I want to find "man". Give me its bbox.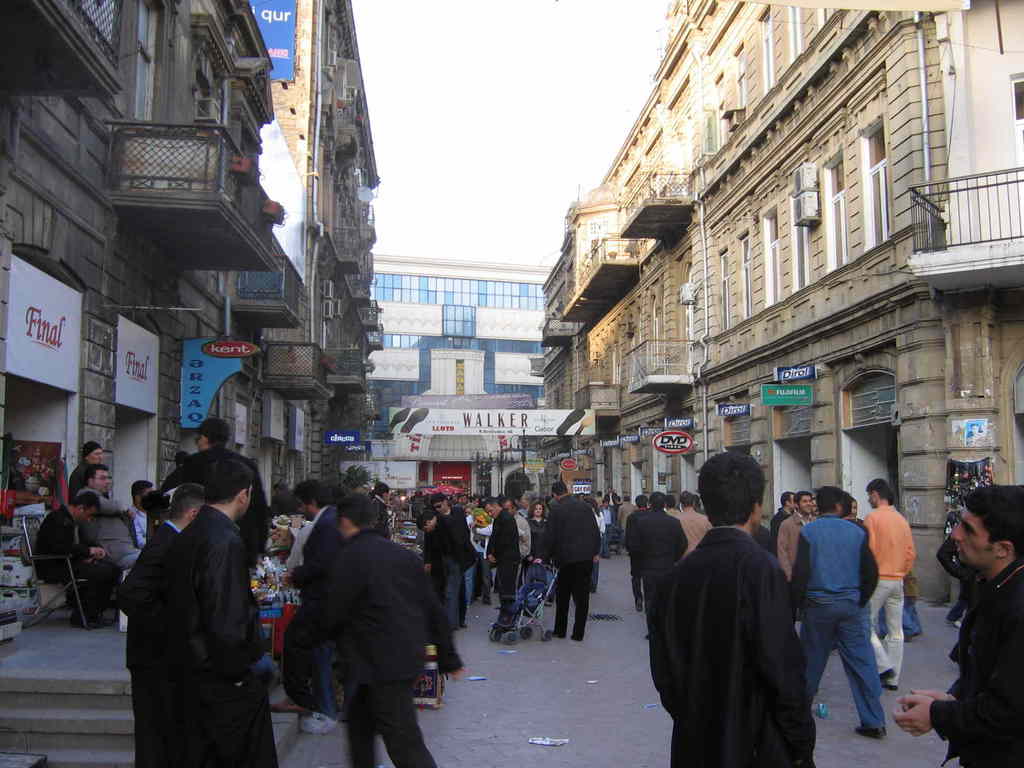
bbox=[686, 497, 713, 532].
